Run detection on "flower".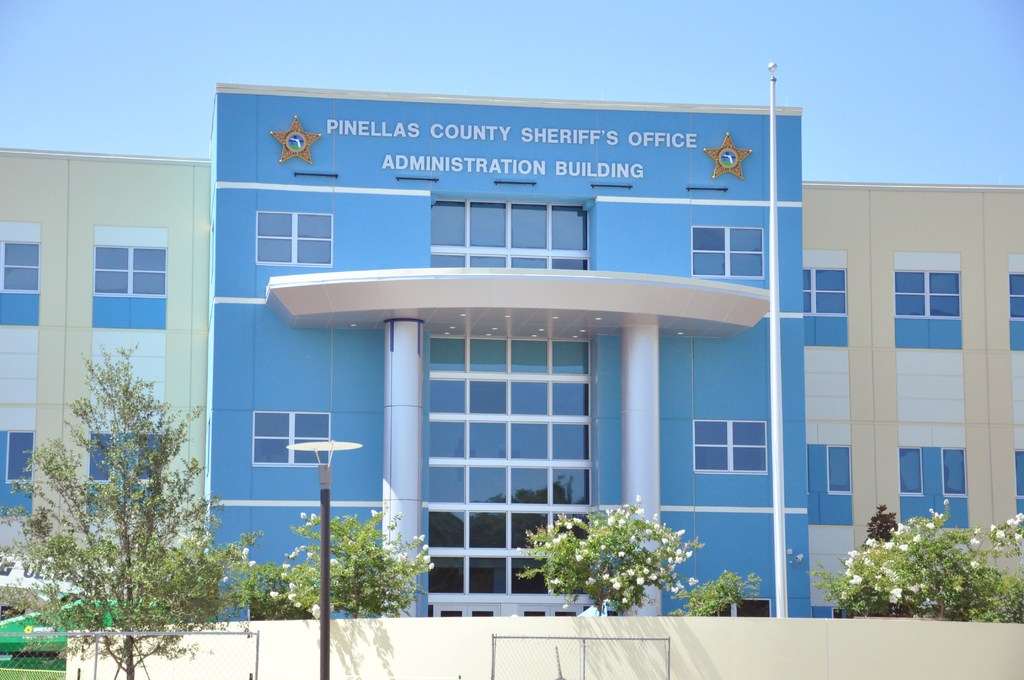
Result: box=[970, 537, 980, 551].
